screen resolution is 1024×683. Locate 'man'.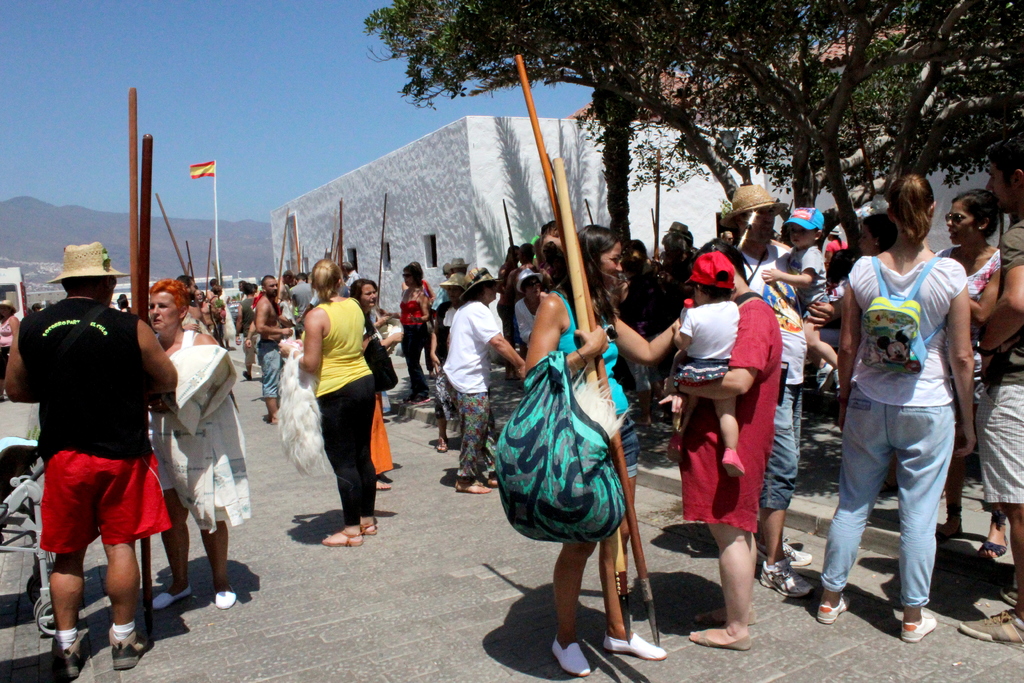
x1=202 y1=290 x2=215 y2=339.
